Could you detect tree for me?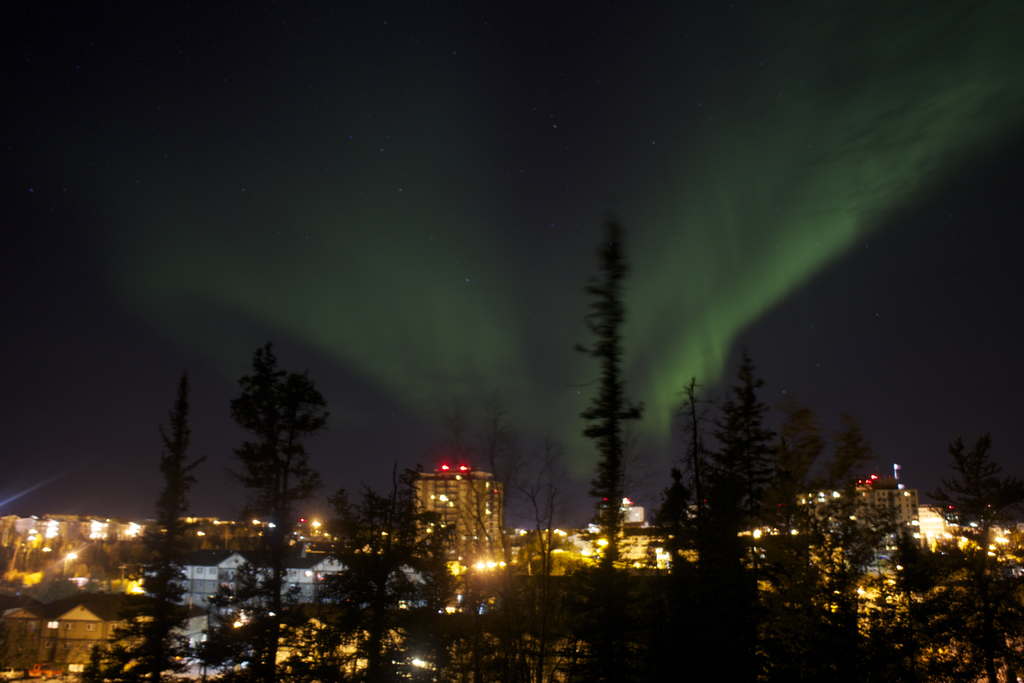
Detection result: box=[316, 460, 457, 682].
